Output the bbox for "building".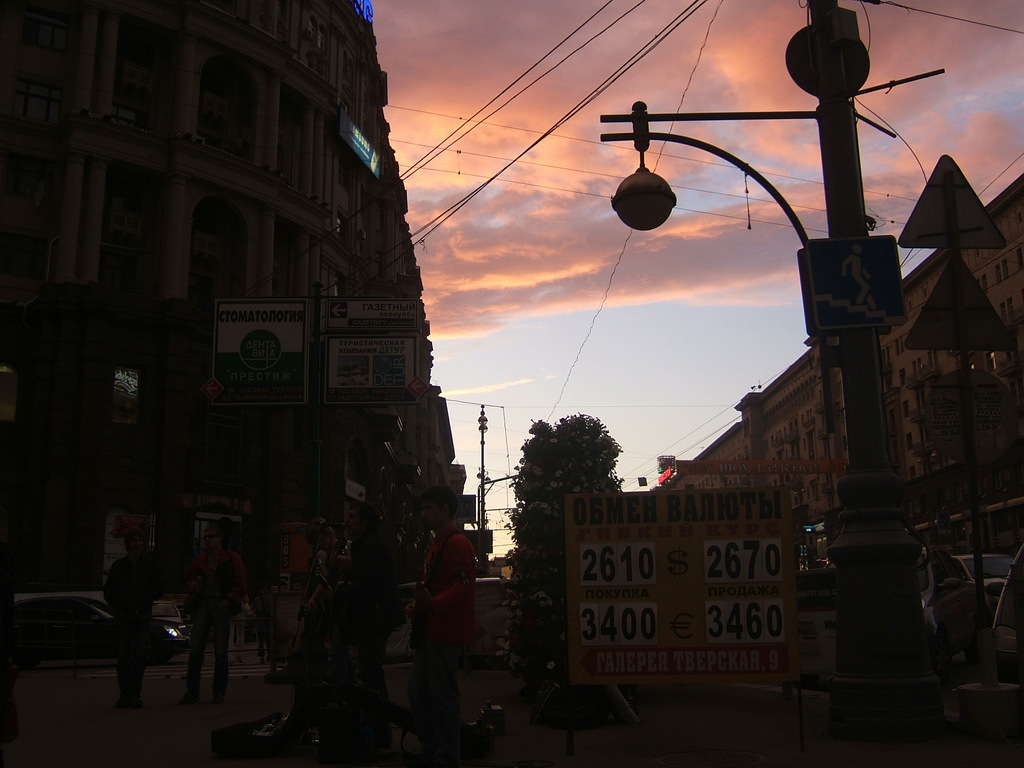
0/0/491/589.
